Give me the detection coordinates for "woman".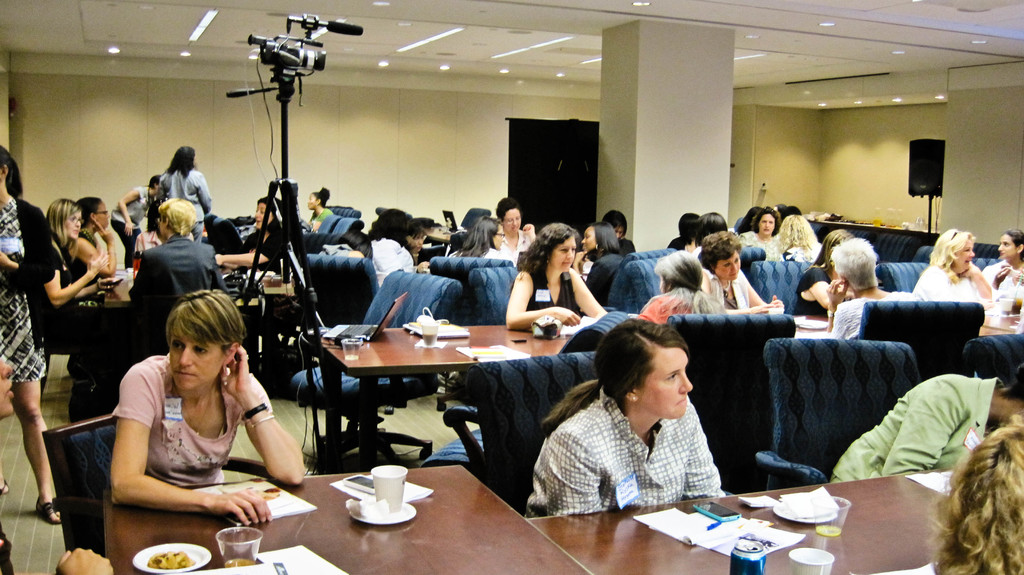
crop(0, 348, 113, 574).
